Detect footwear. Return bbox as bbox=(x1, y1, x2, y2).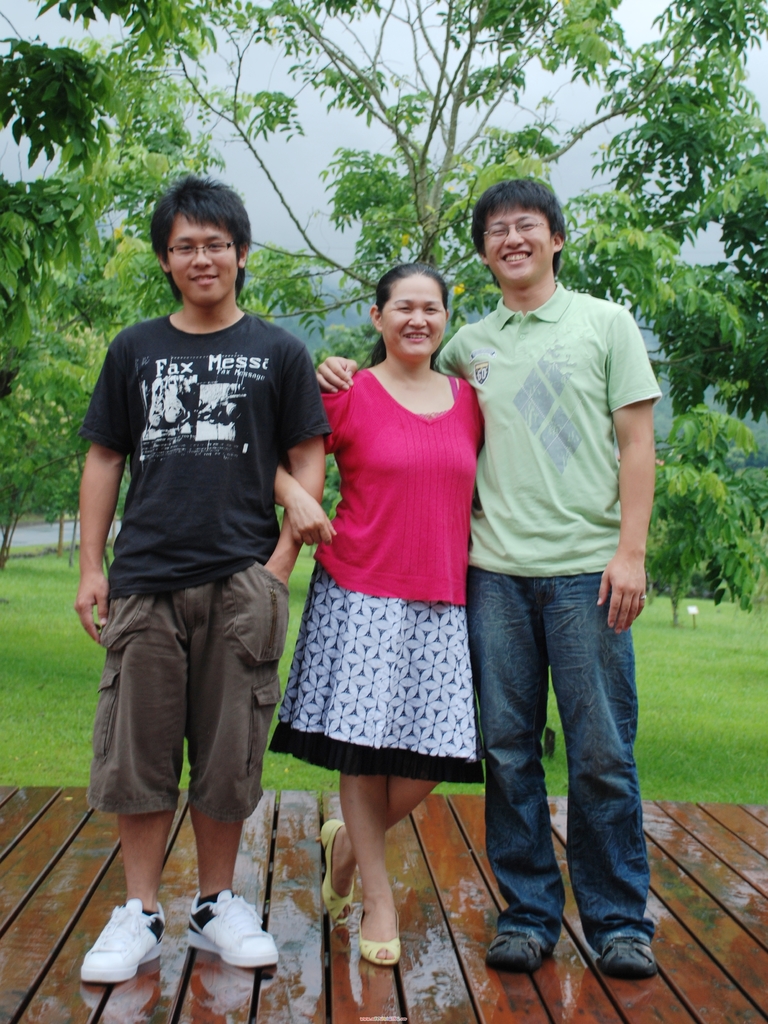
bbox=(601, 929, 669, 984).
